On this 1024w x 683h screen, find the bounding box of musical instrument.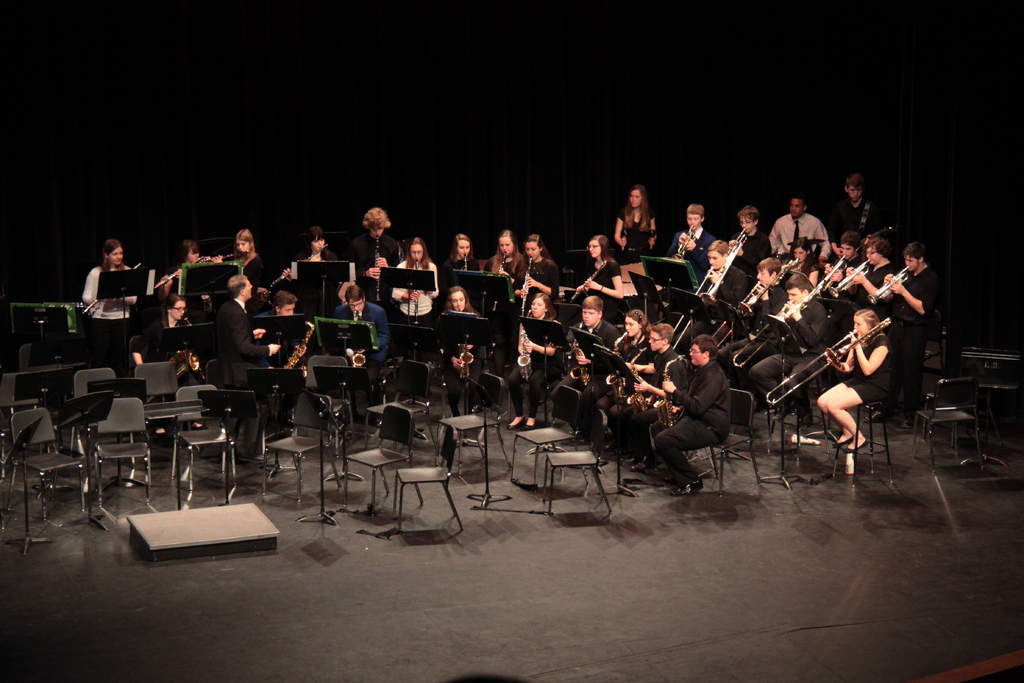
Bounding box: [left=412, top=259, right=418, bottom=325].
